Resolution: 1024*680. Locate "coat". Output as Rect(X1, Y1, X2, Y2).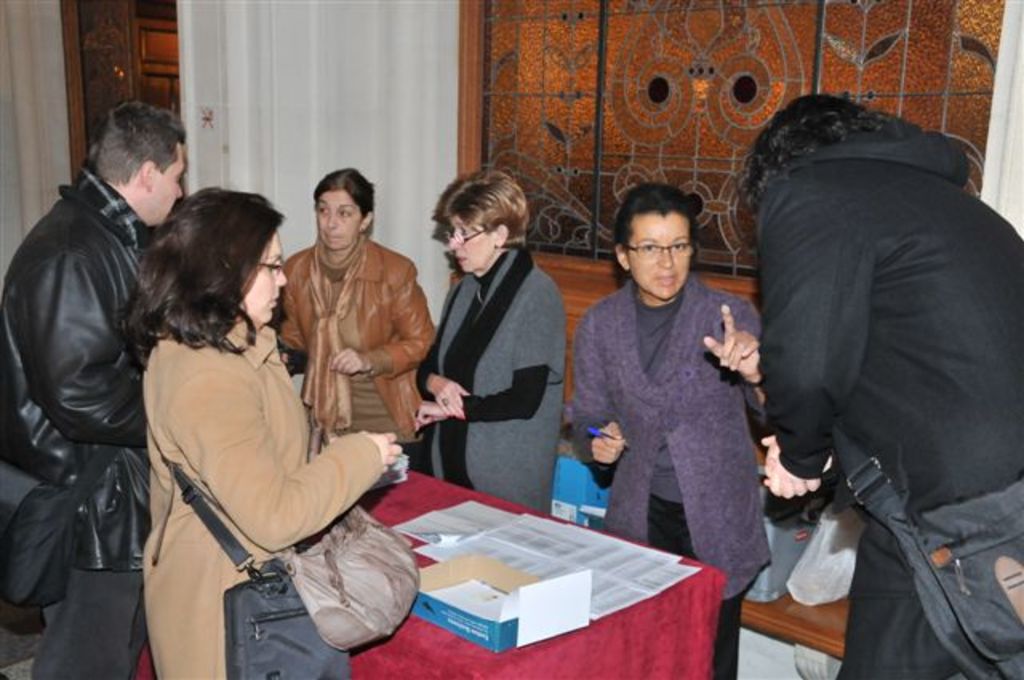
Rect(566, 274, 776, 608).
